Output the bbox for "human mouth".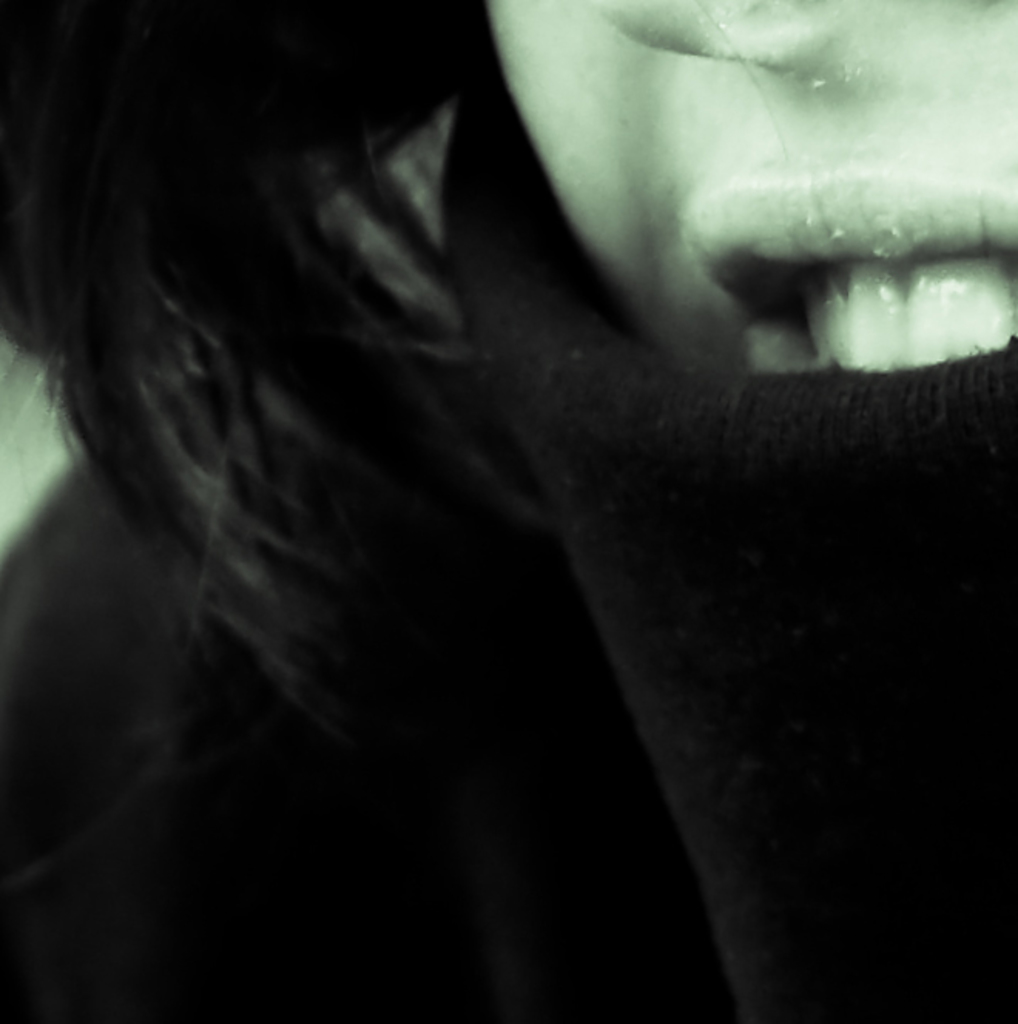
{"x1": 677, "y1": 174, "x2": 1016, "y2": 398}.
